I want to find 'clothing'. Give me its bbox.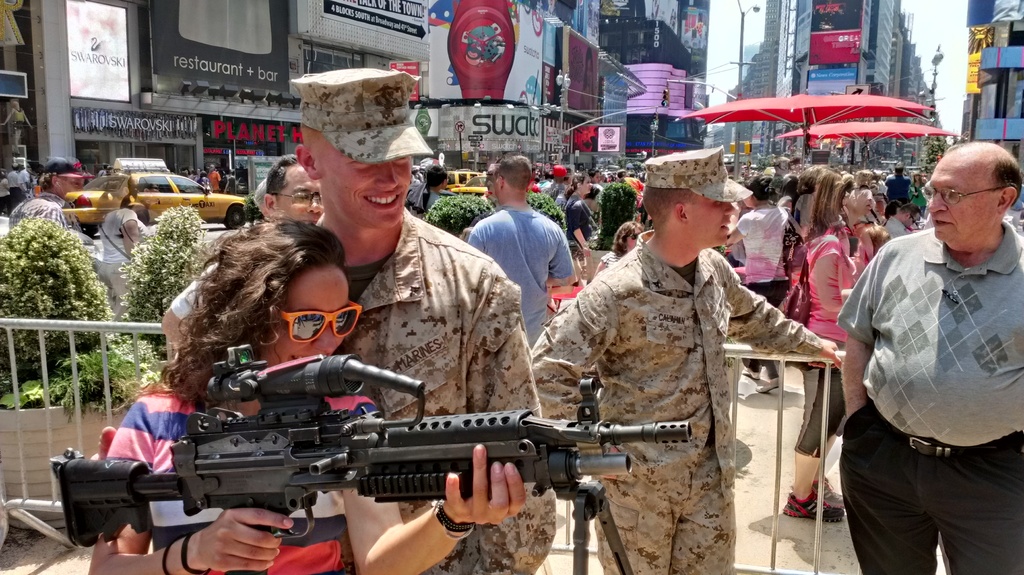
x1=540 y1=181 x2=566 y2=195.
